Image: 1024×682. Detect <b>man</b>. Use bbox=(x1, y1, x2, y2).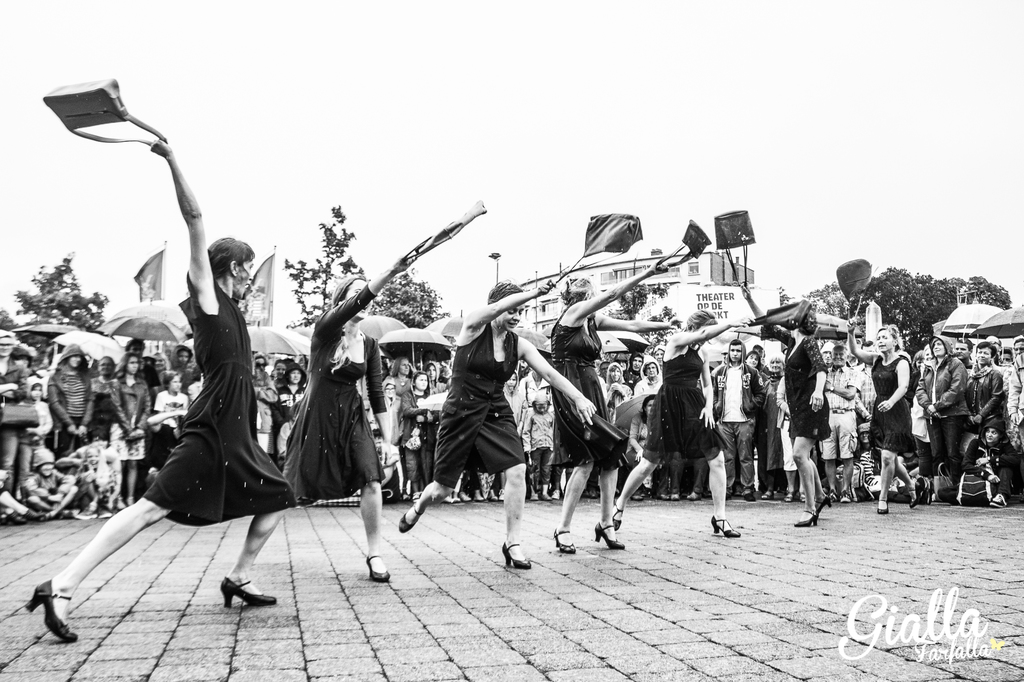
bbox=(47, 344, 88, 455).
